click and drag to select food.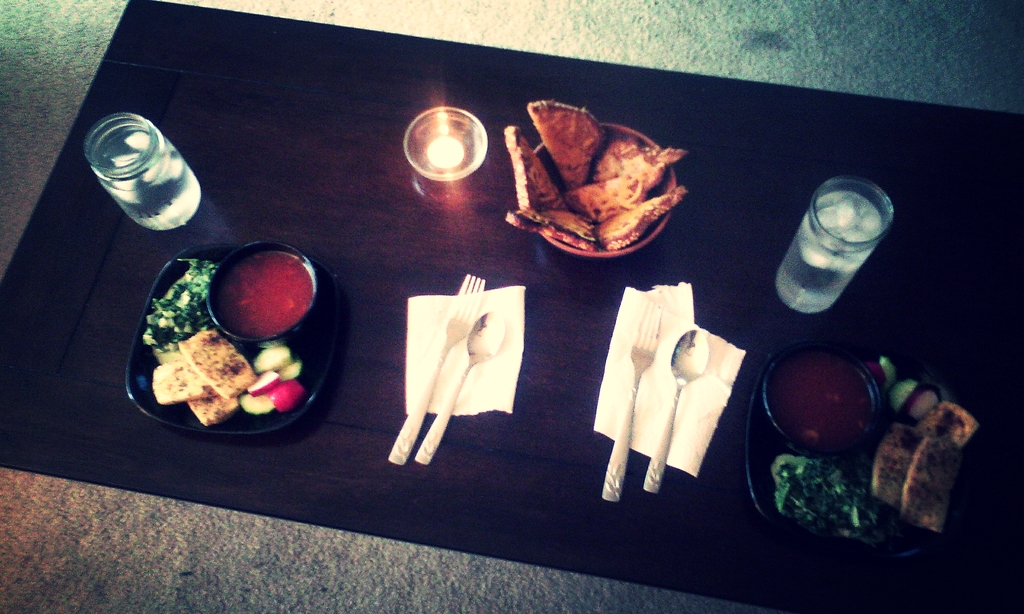
Selection: <box>178,327,252,397</box>.
